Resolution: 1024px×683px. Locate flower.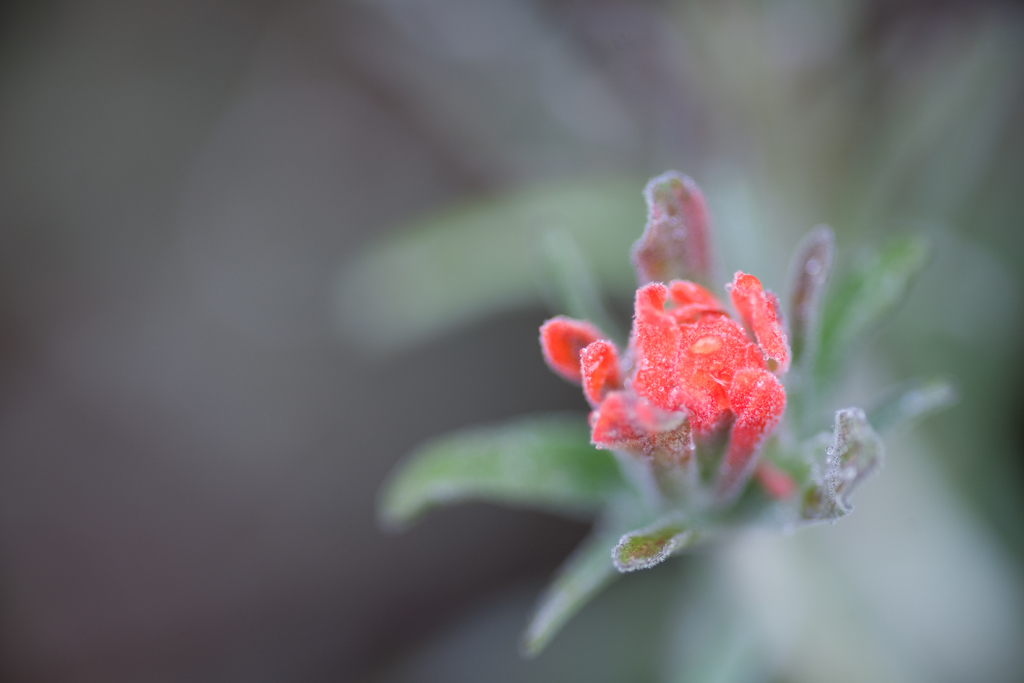
BBox(534, 165, 803, 513).
